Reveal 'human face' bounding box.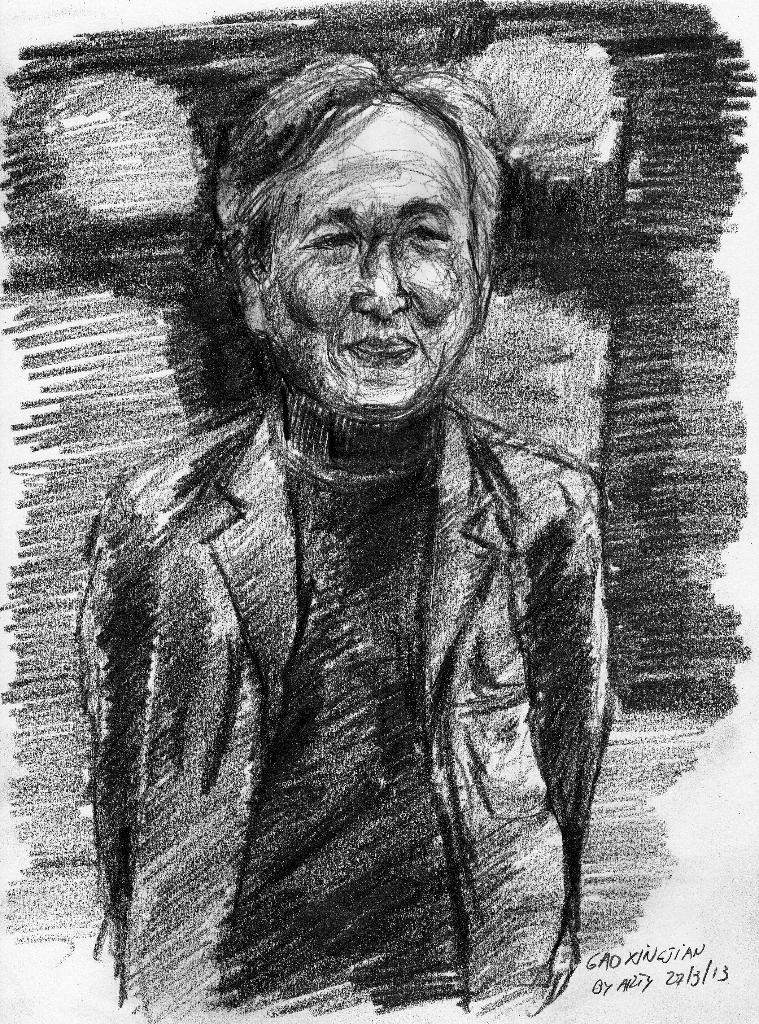
Revealed: box(266, 95, 474, 424).
